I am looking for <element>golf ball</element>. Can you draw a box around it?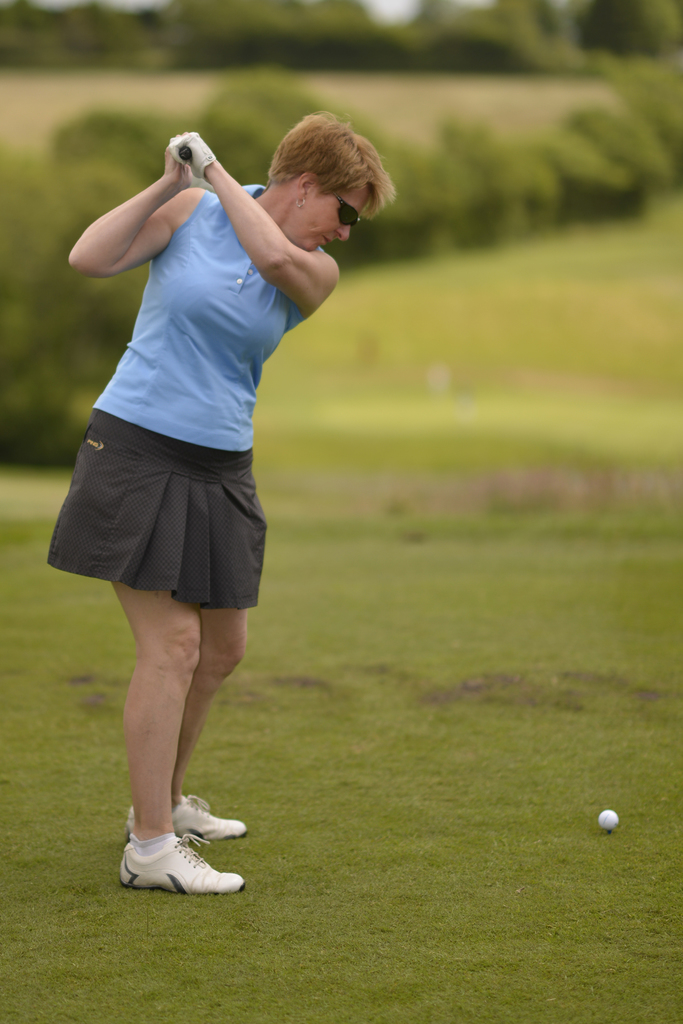
Sure, the bounding box is <box>593,797,630,845</box>.
